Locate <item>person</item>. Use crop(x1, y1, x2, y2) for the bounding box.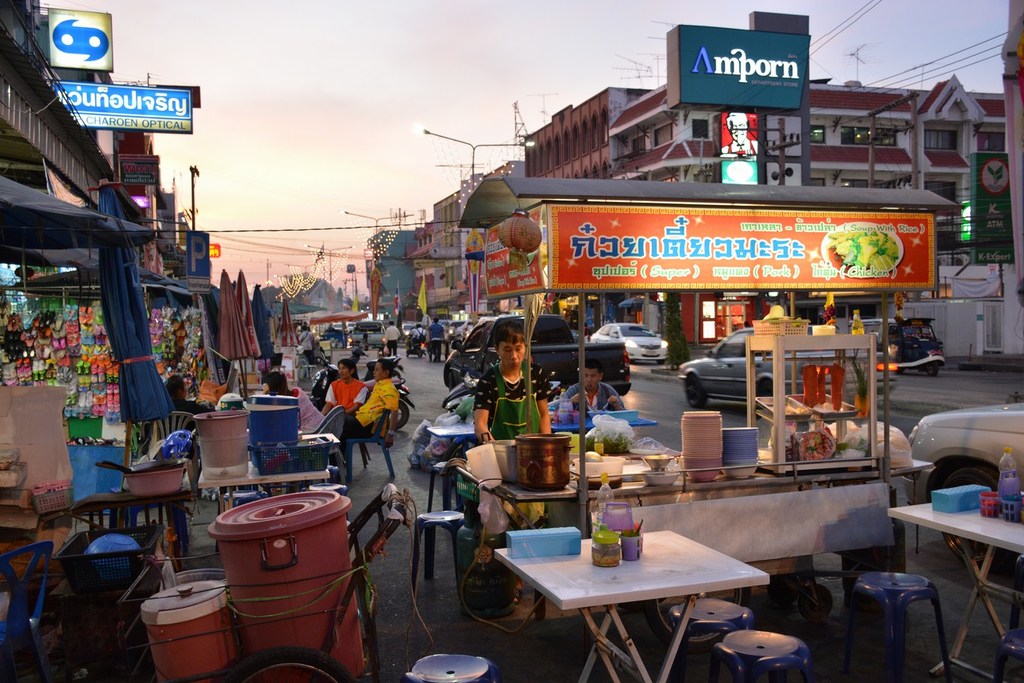
crop(558, 357, 627, 426).
